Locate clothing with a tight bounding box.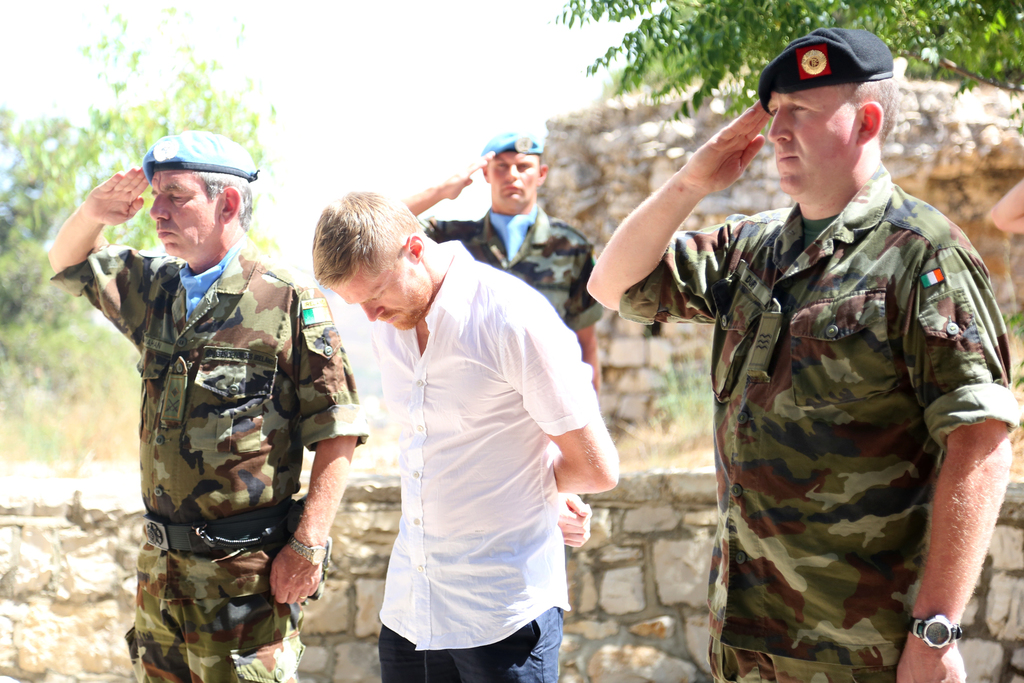
locate(618, 163, 1020, 682).
